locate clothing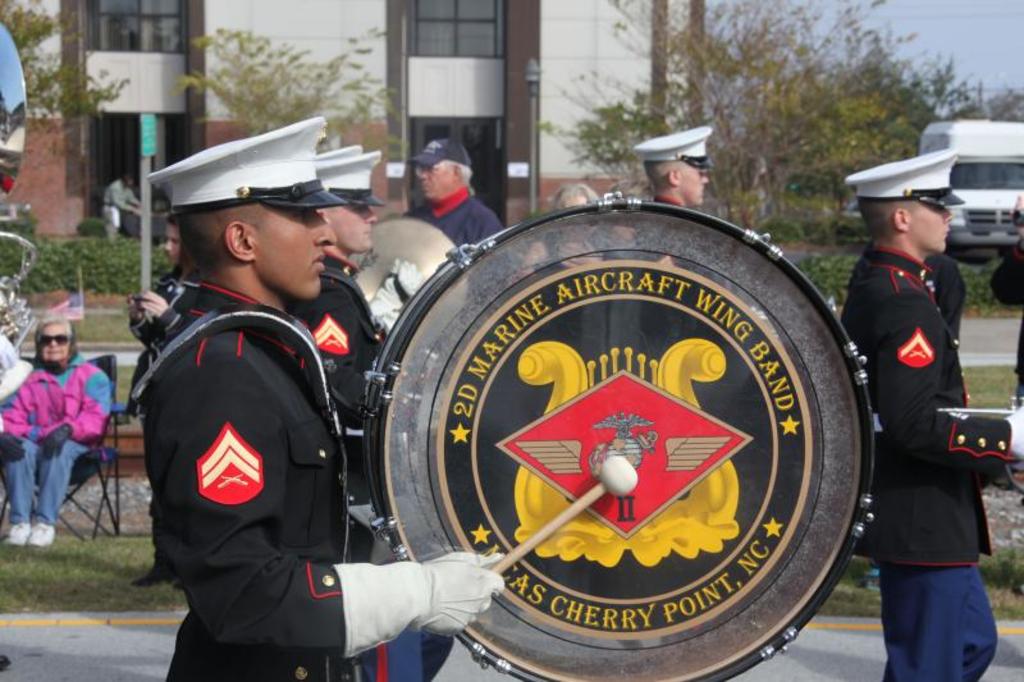
292:253:385:523
